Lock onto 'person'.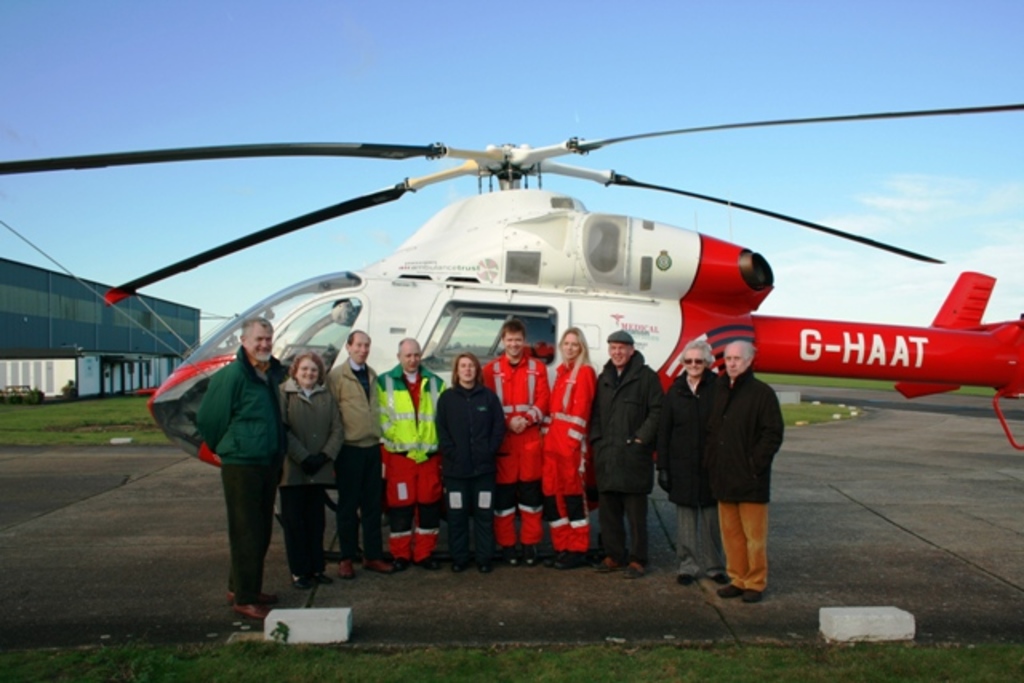
Locked: left=290, top=349, right=346, bottom=595.
